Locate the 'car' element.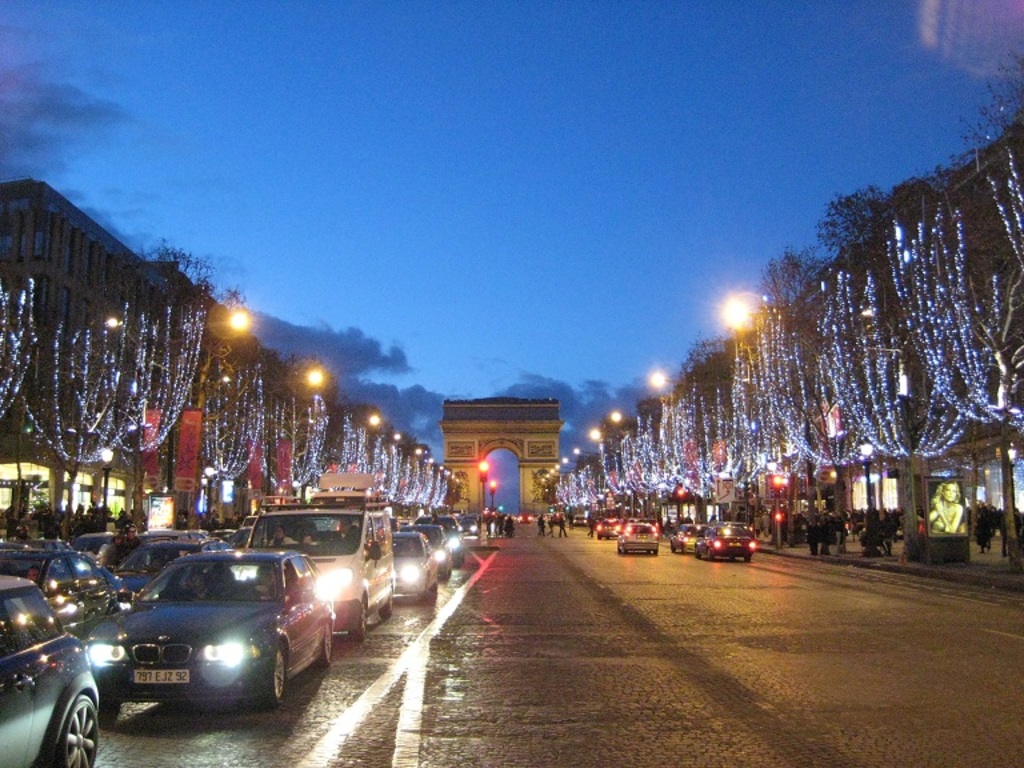
Element bbox: locate(693, 525, 759, 560).
